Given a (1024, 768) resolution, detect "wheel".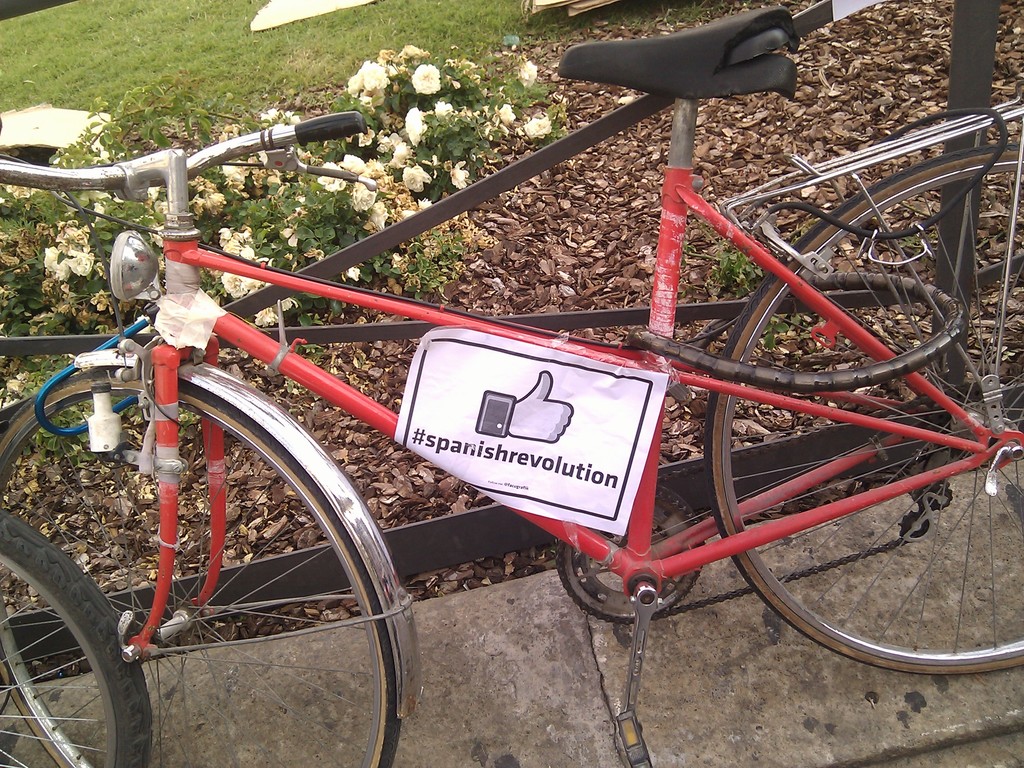
0:505:153:767.
